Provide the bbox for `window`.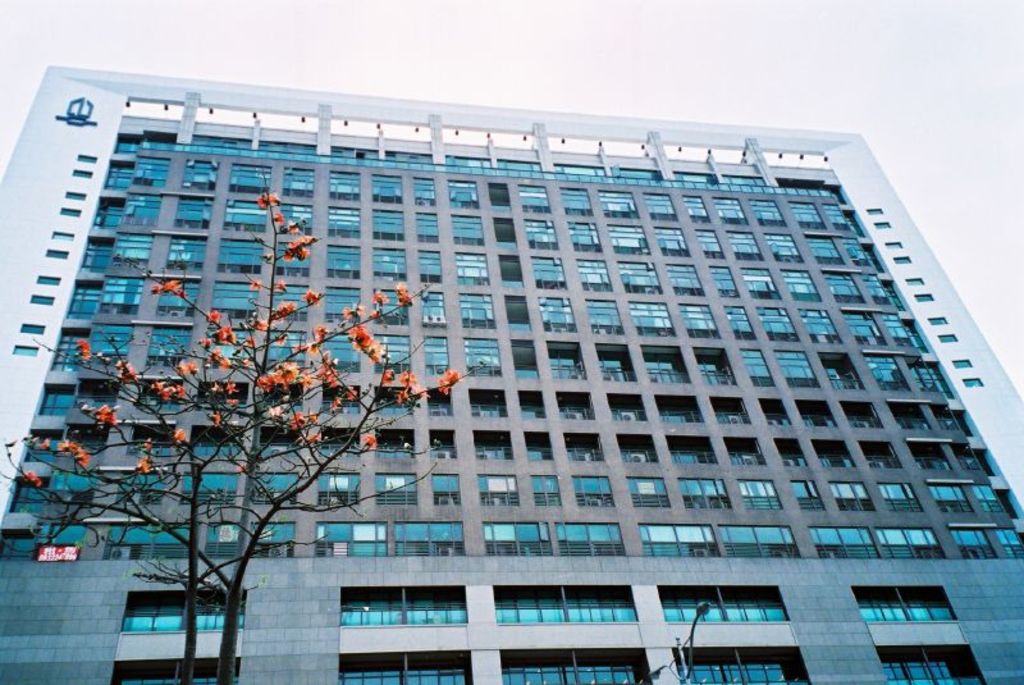
{"left": 787, "top": 270, "right": 819, "bottom": 300}.
